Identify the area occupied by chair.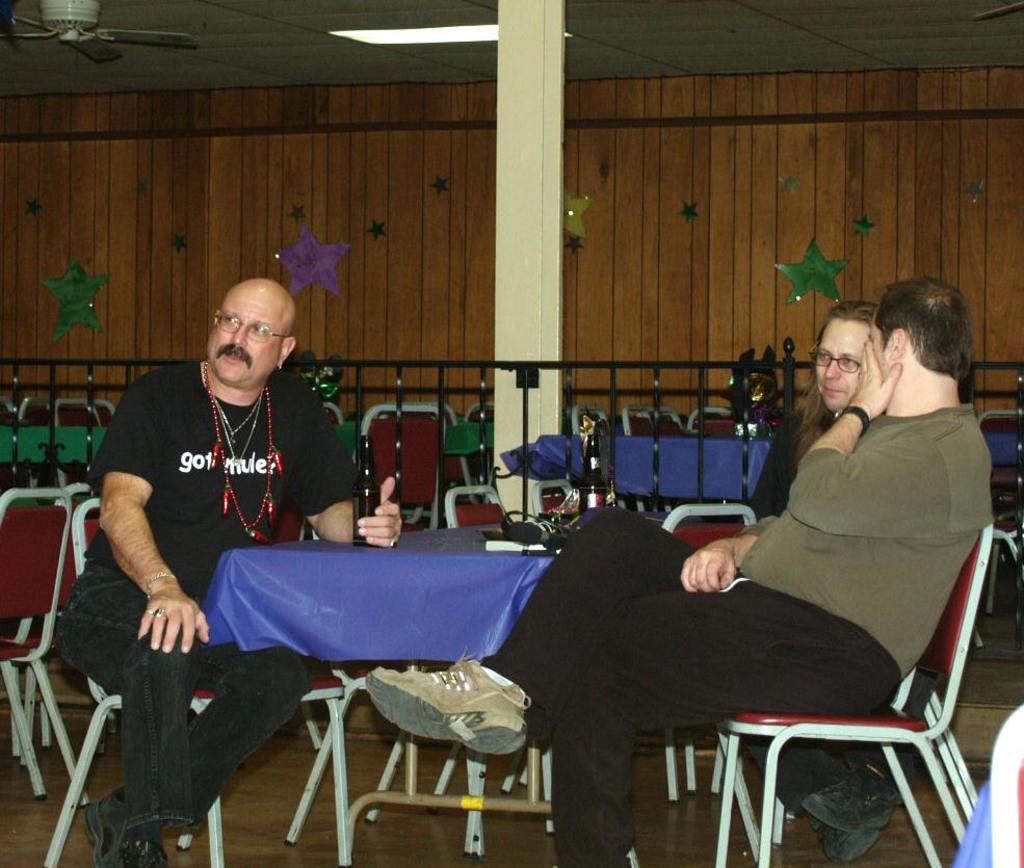
Area: BBox(0, 481, 97, 804).
